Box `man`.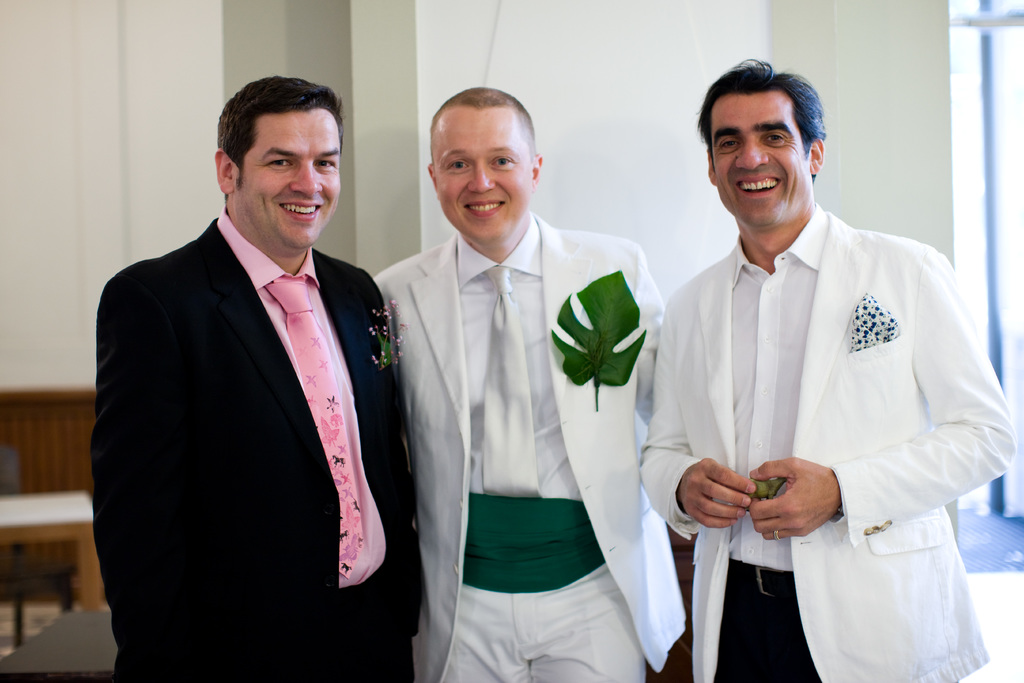
l=637, t=59, r=1018, b=682.
